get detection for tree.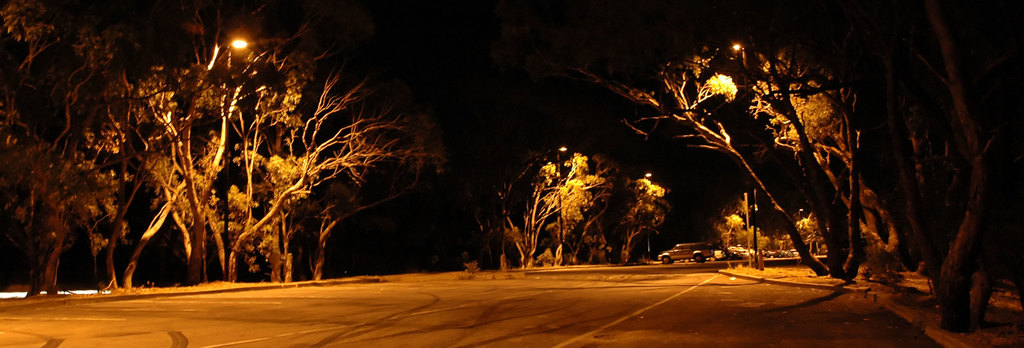
Detection: Rect(669, 0, 885, 251).
